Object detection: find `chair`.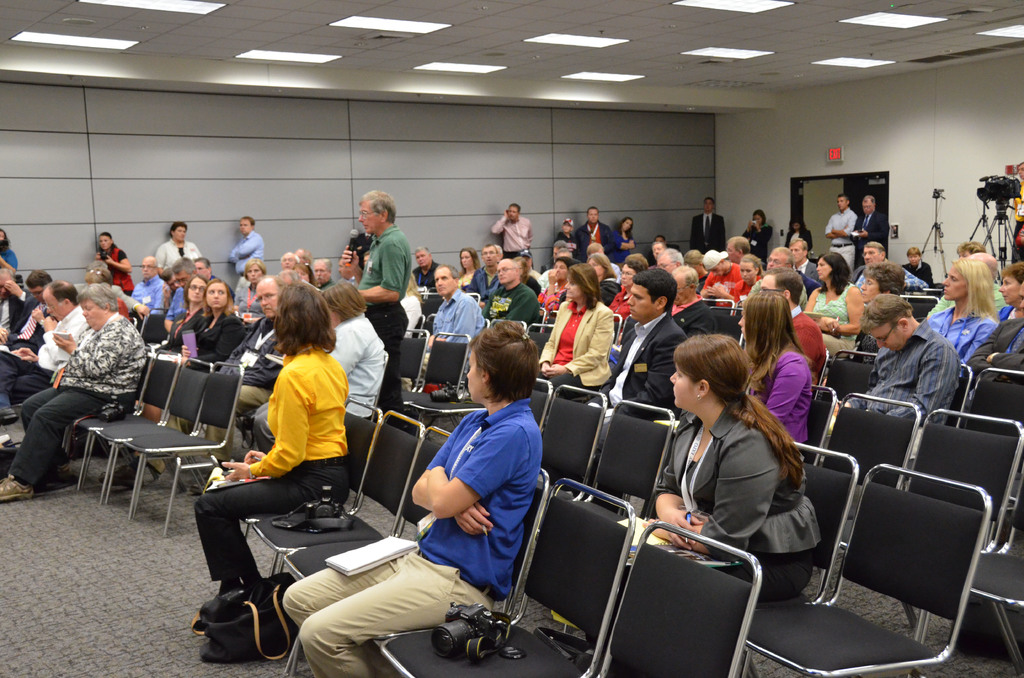
region(557, 399, 678, 631).
